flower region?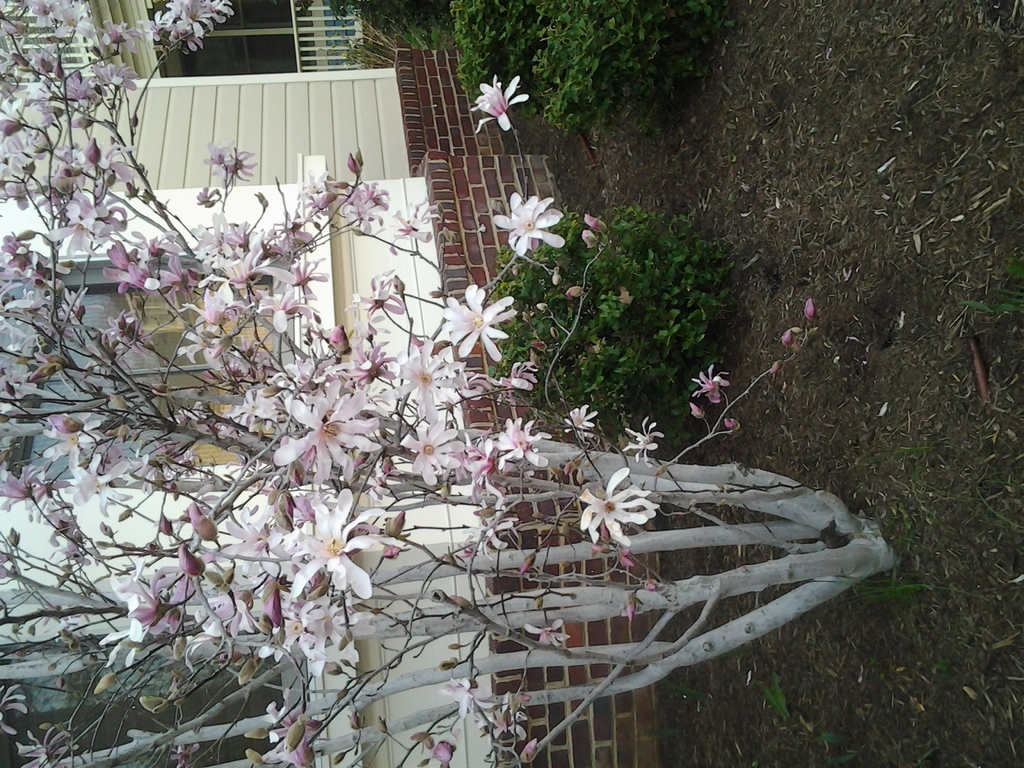
(621, 419, 668, 471)
